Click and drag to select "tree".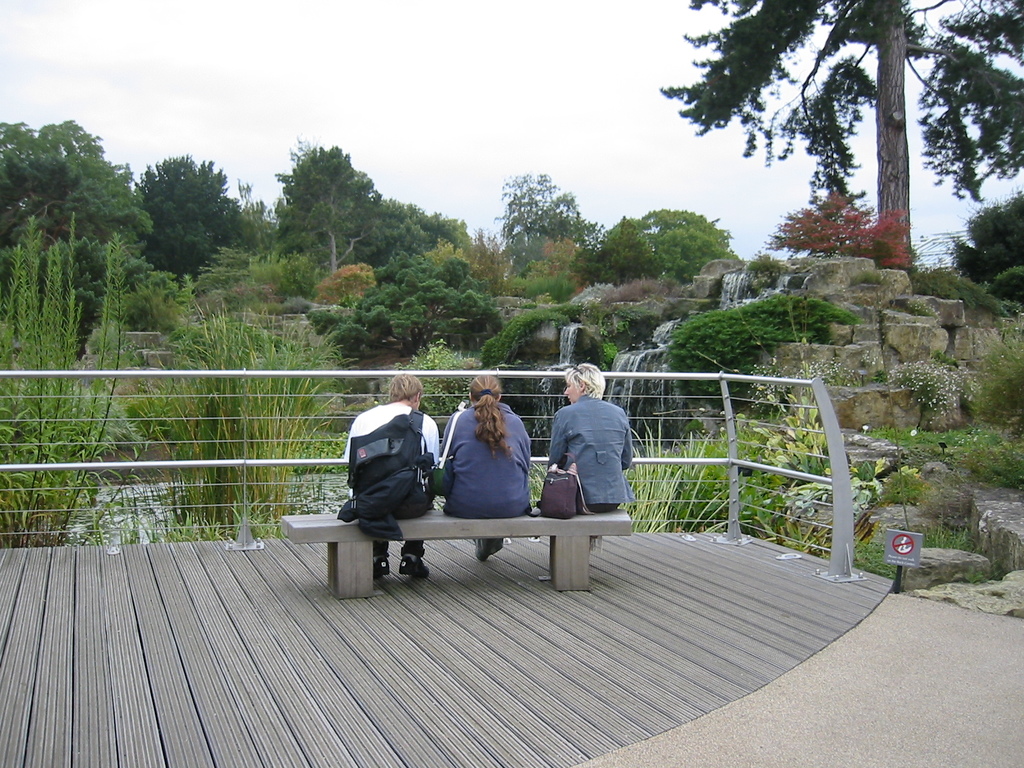
Selection: (left=948, top=184, right=1023, bottom=315).
